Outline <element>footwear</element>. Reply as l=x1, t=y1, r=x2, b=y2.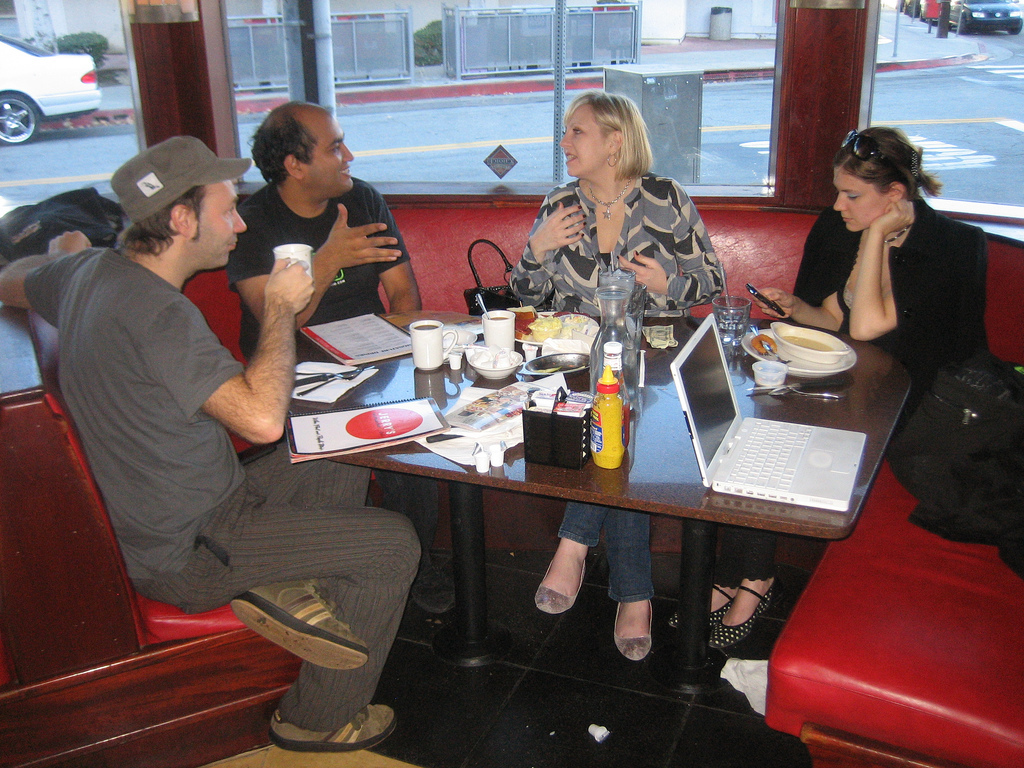
l=666, t=578, r=740, b=633.
